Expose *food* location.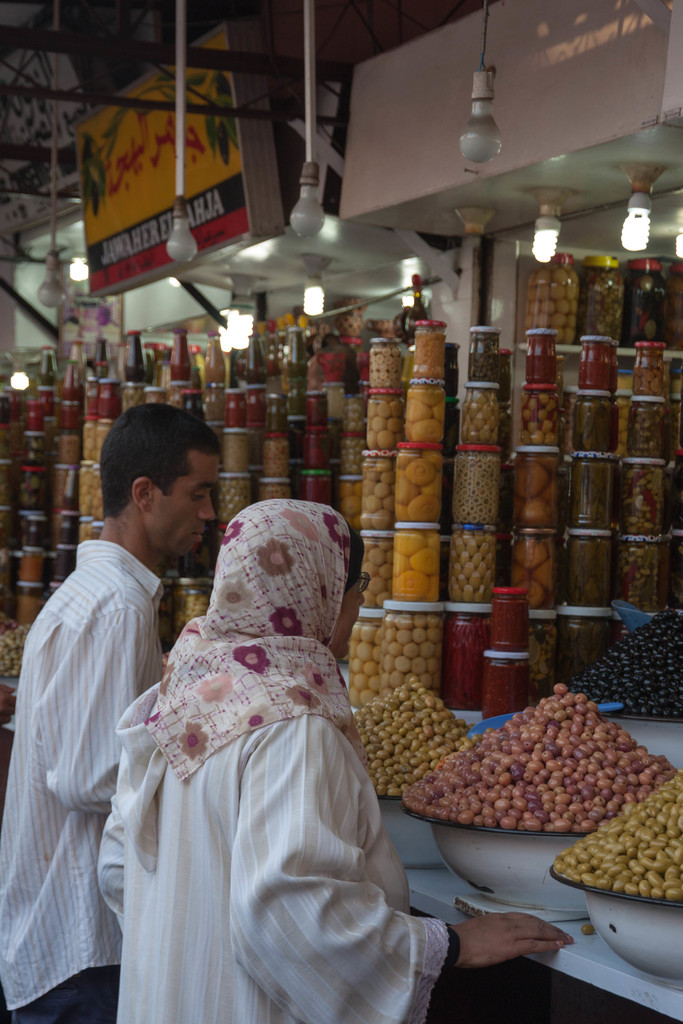
Exposed at 507, 536, 557, 610.
